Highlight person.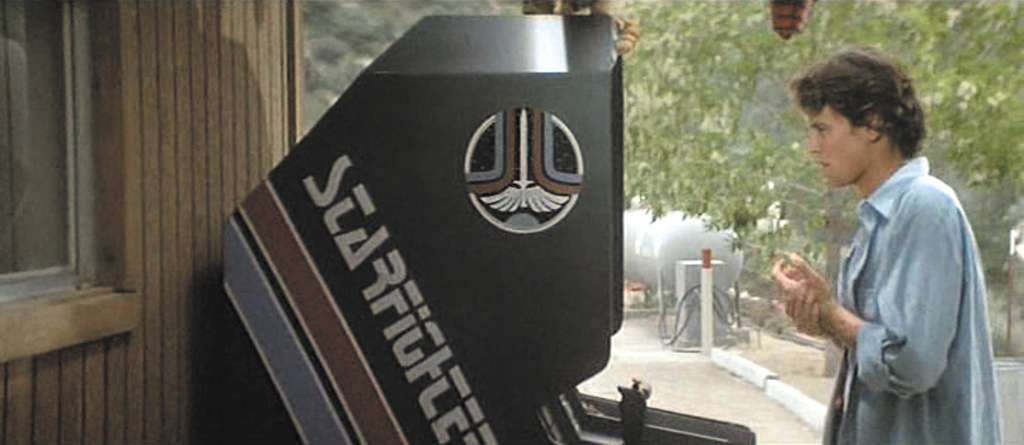
Highlighted region: 791, 38, 1001, 444.
